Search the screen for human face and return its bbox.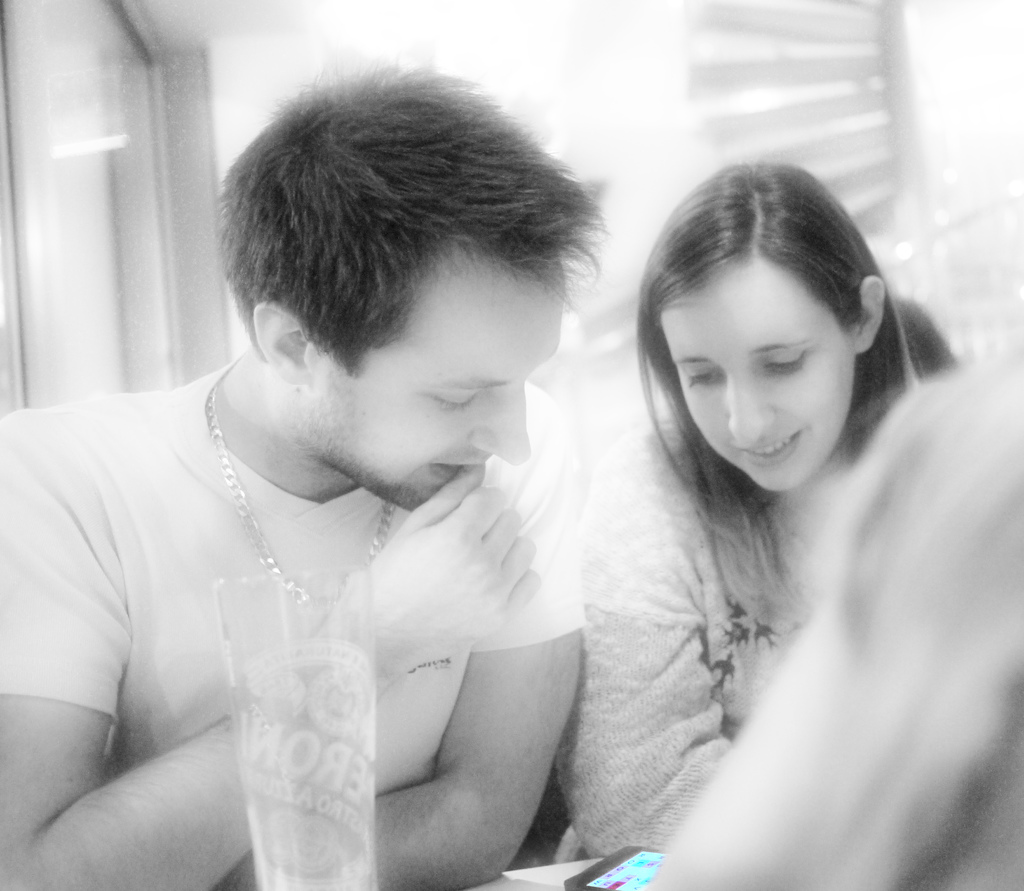
Found: 314:261:561:514.
